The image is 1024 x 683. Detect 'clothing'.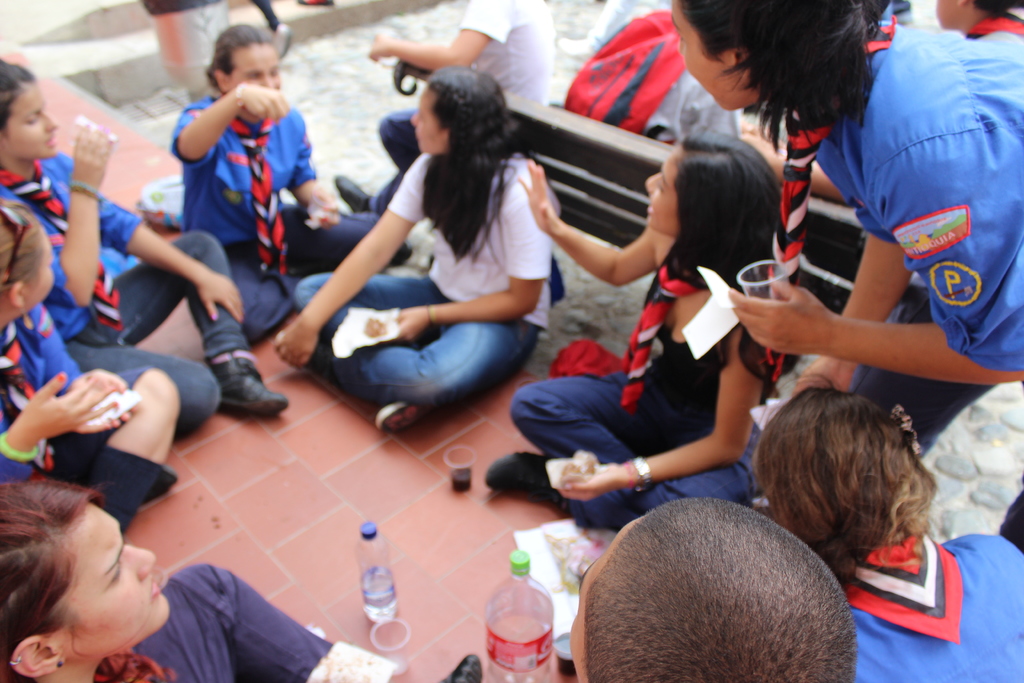
Detection: x1=285 y1=154 x2=550 y2=418.
